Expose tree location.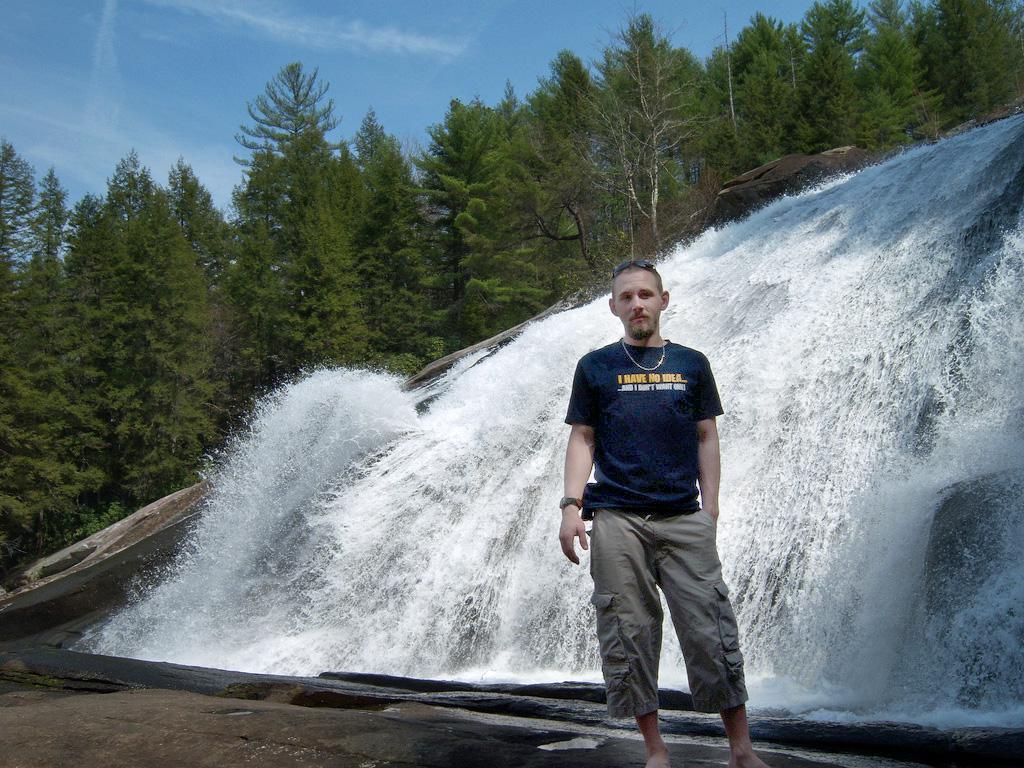
Exposed at 863:0:924:140.
